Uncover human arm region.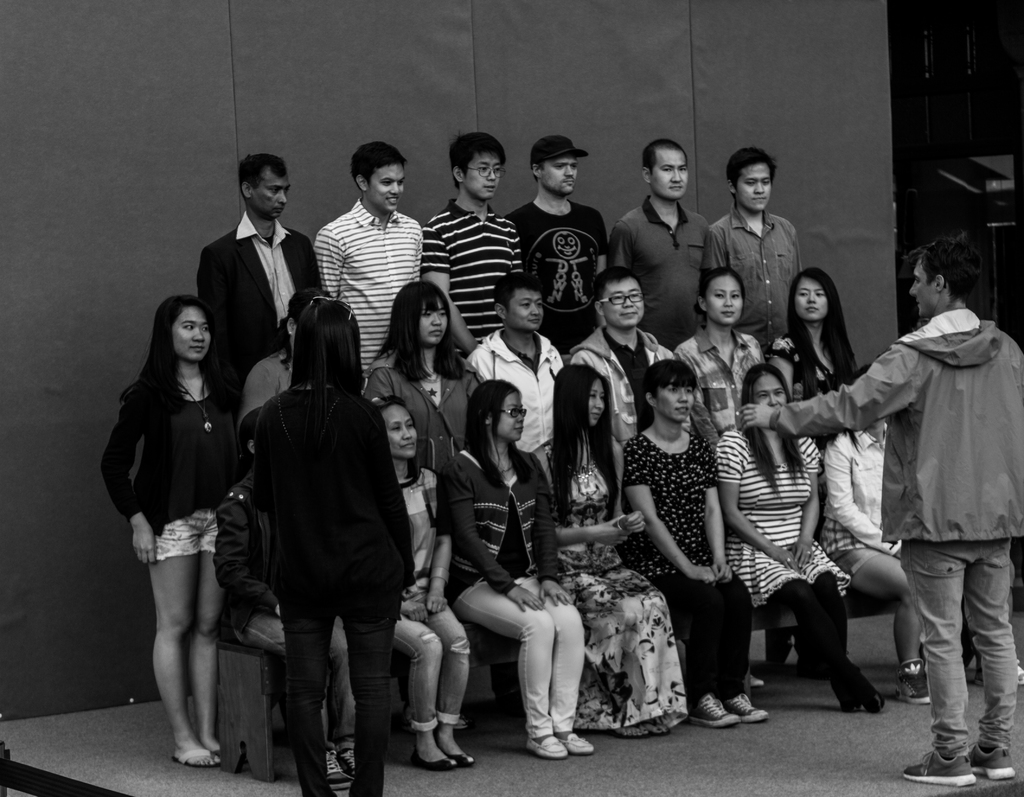
Uncovered: 831/435/905/556.
